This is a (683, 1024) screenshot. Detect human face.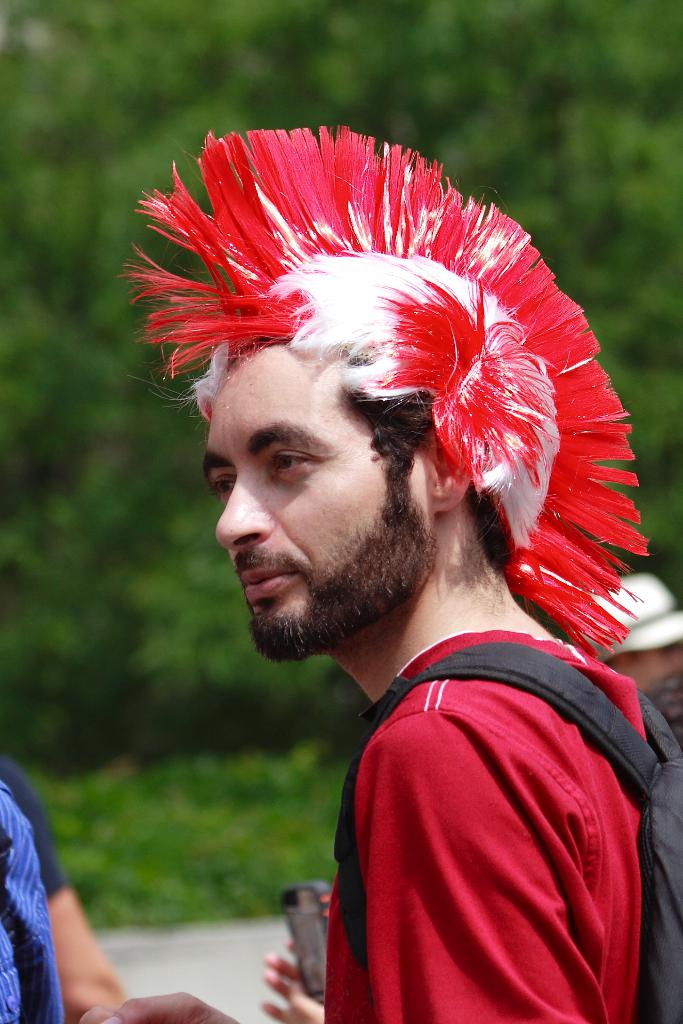
detection(204, 340, 439, 660).
